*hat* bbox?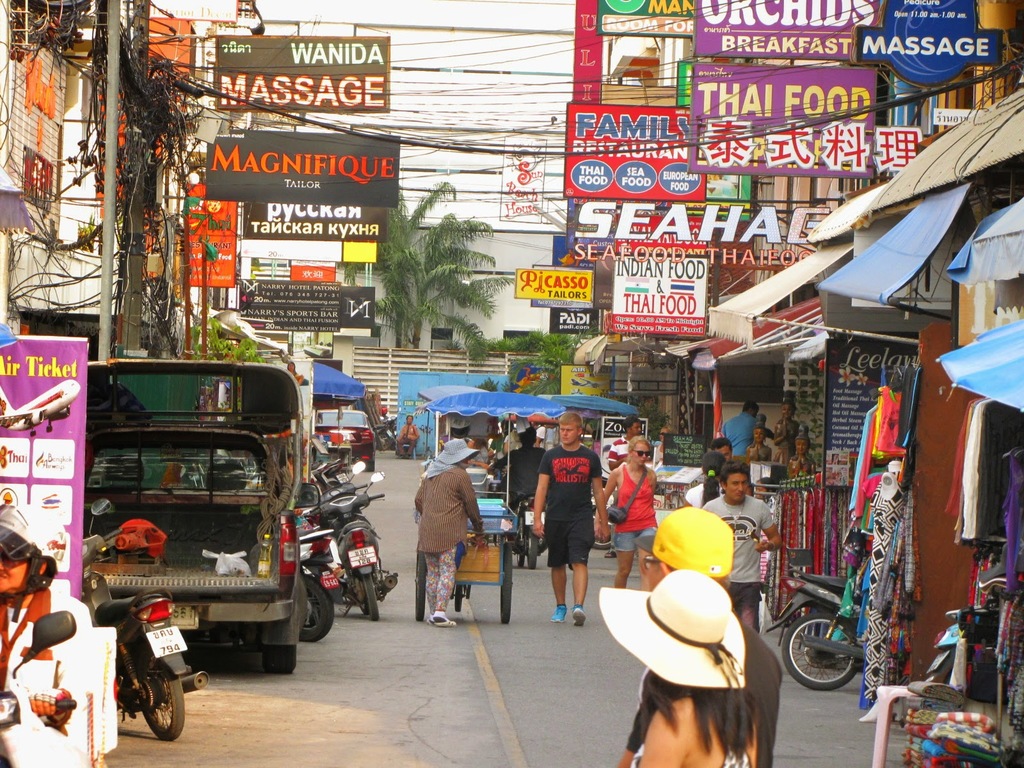
BBox(636, 501, 731, 578)
